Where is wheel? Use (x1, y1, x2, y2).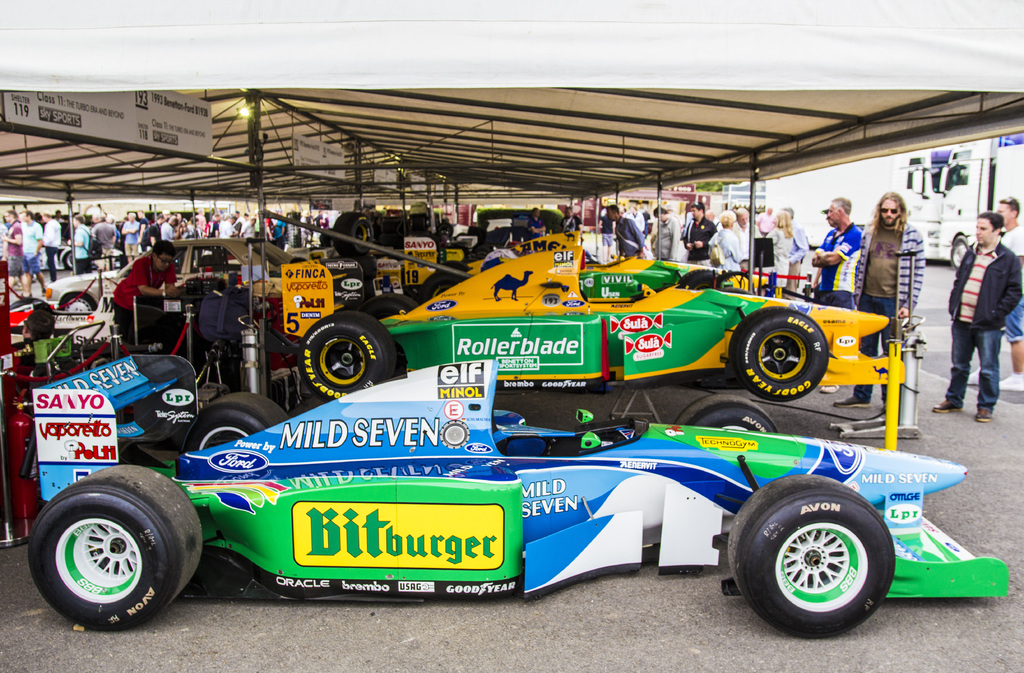
(58, 293, 93, 311).
